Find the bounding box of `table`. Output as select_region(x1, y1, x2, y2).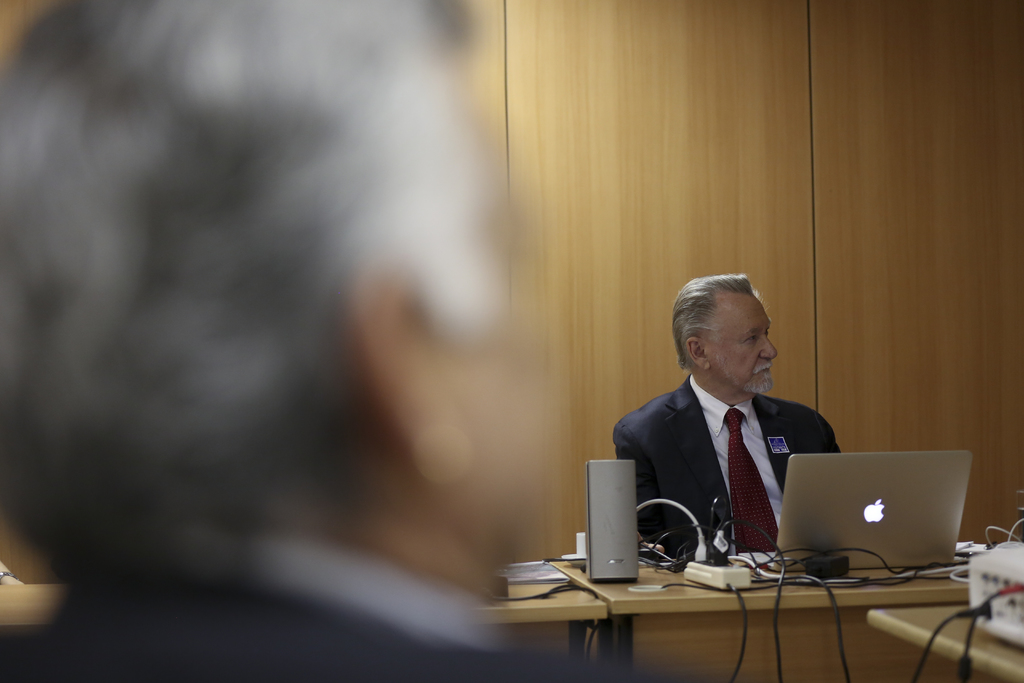
select_region(456, 516, 989, 679).
